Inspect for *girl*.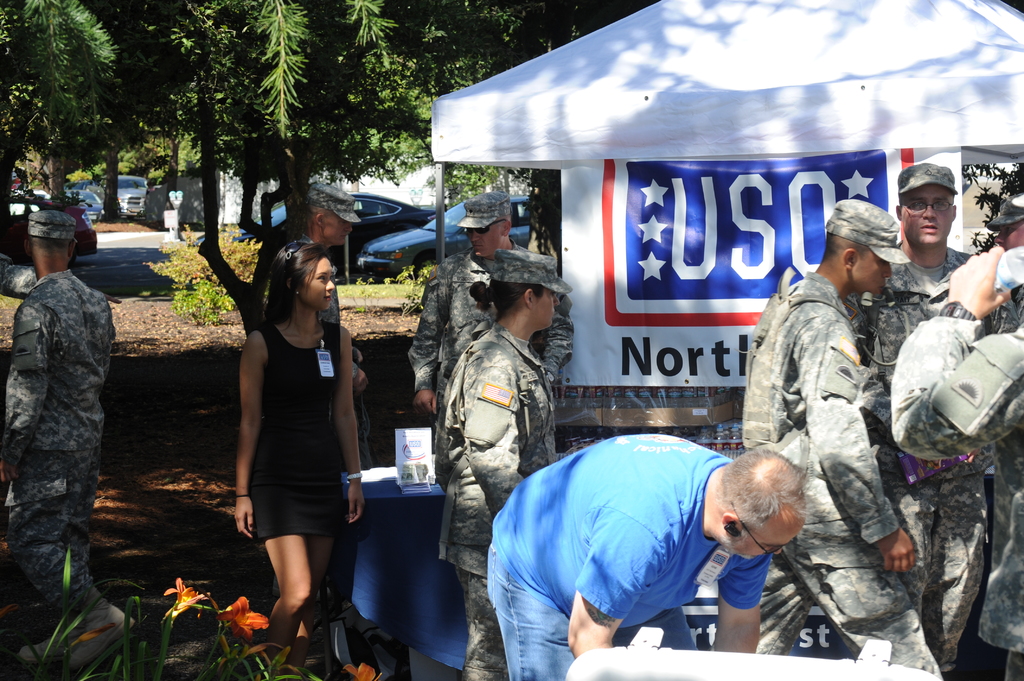
Inspection: l=440, t=247, r=572, b=680.
